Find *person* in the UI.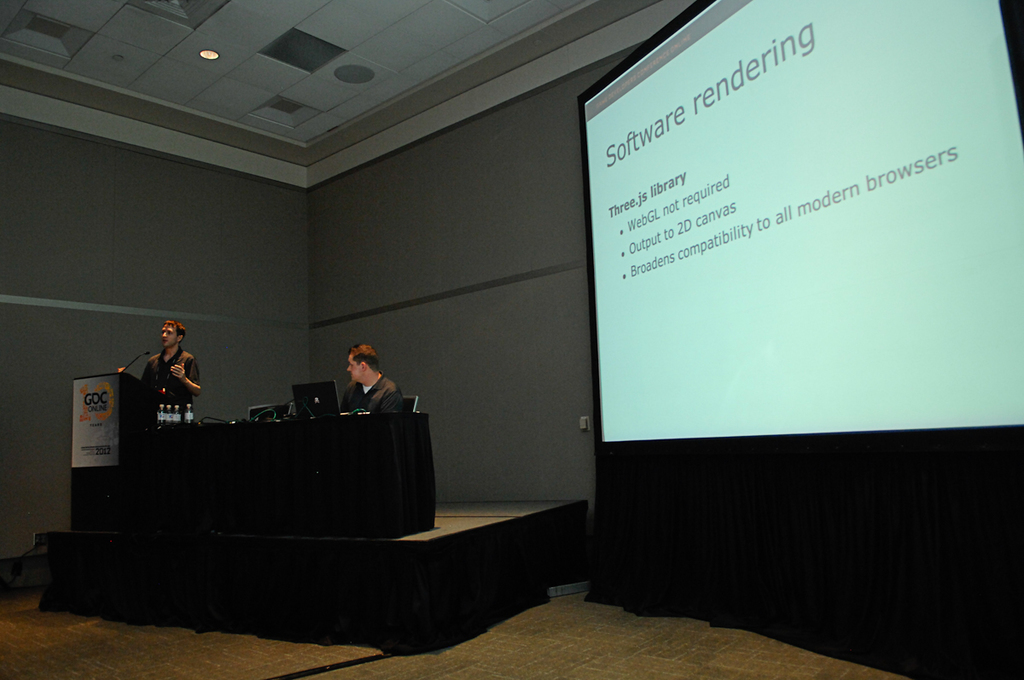
UI element at region(335, 340, 408, 413).
